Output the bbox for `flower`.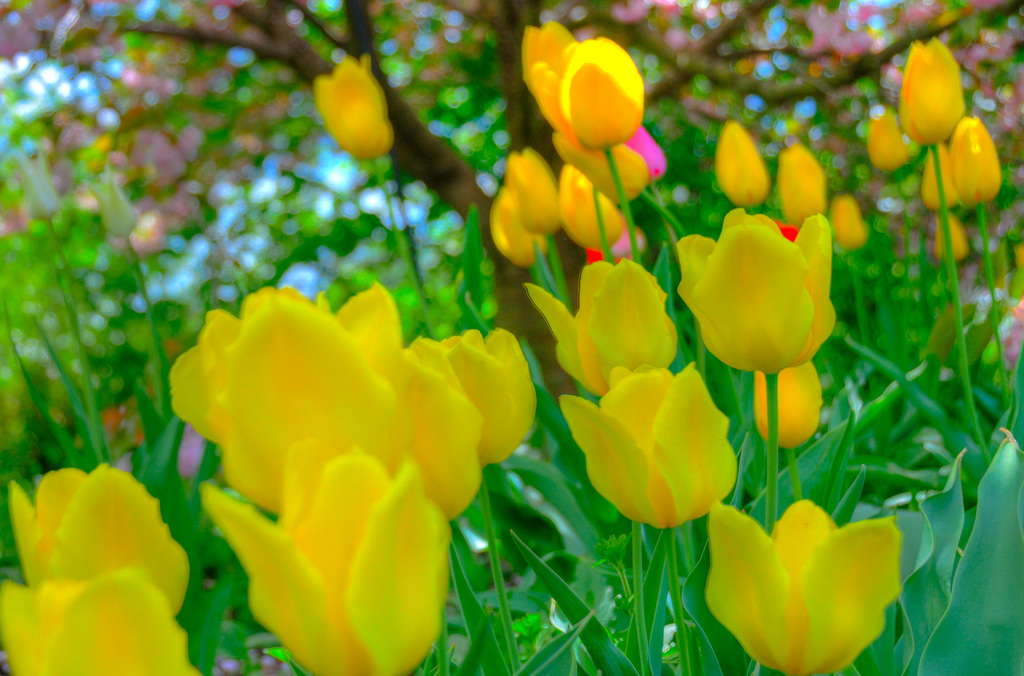
bbox=(560, 37, 649, 152).
